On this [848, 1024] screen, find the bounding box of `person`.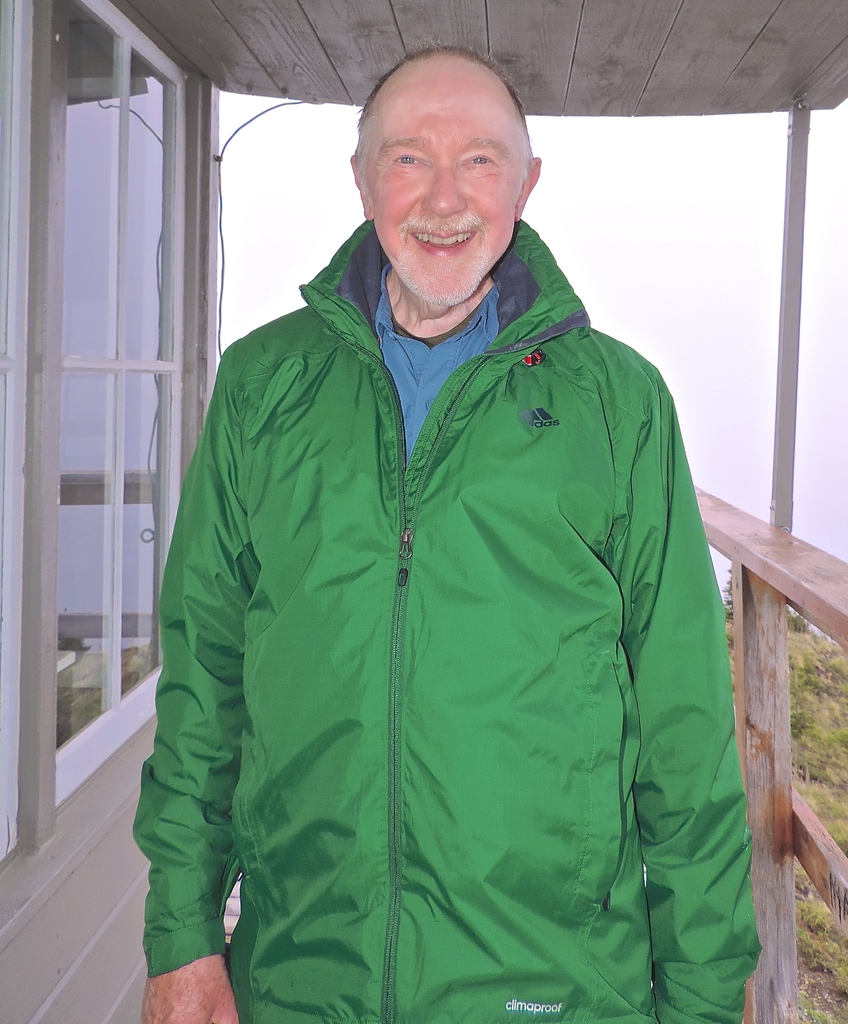
Bounding box: (x1=115, y1=40, x2=765, y2=1023).
